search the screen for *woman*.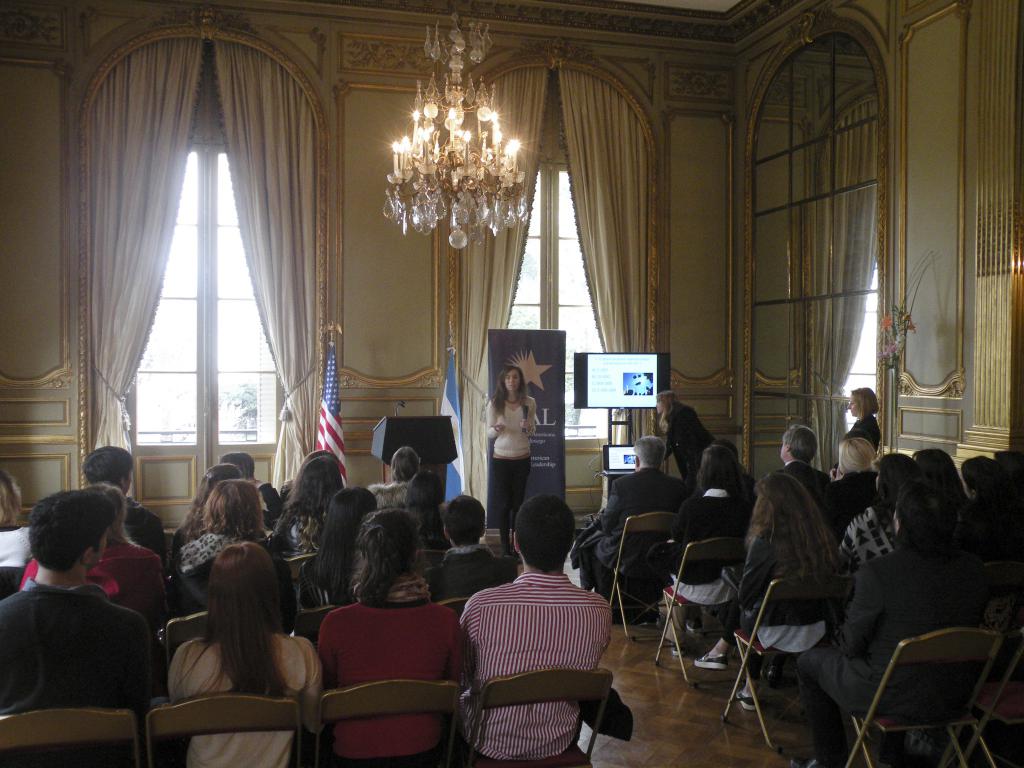
Found at bbox(164, 490, 282, 582).
